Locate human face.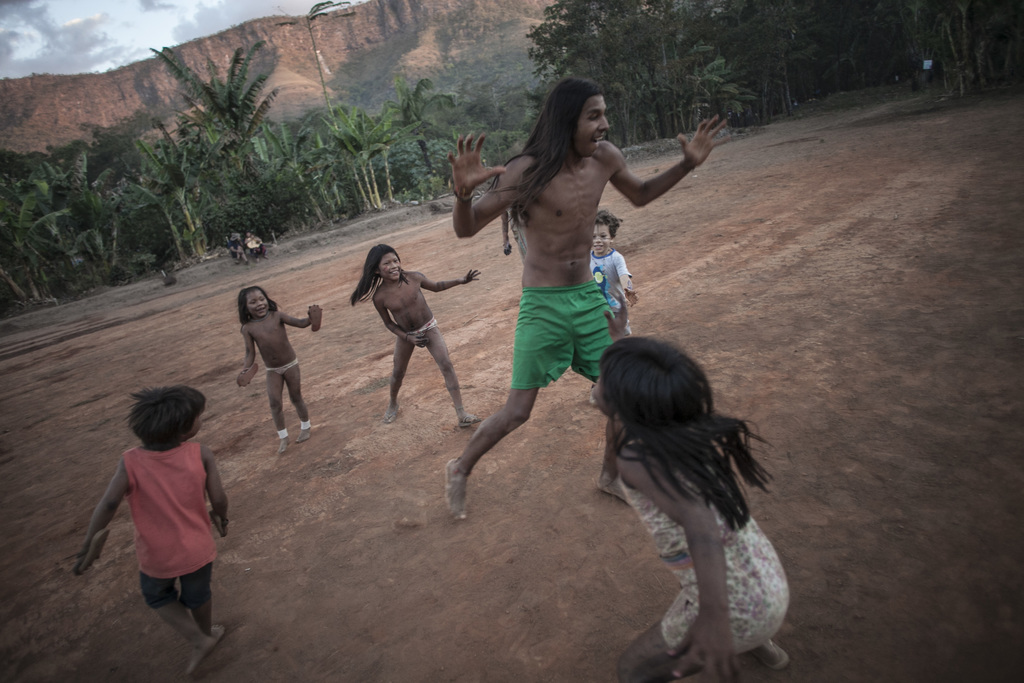
Bounding box: {"left": 246, "top": 289, "right": 266, "bottom": 318}.
